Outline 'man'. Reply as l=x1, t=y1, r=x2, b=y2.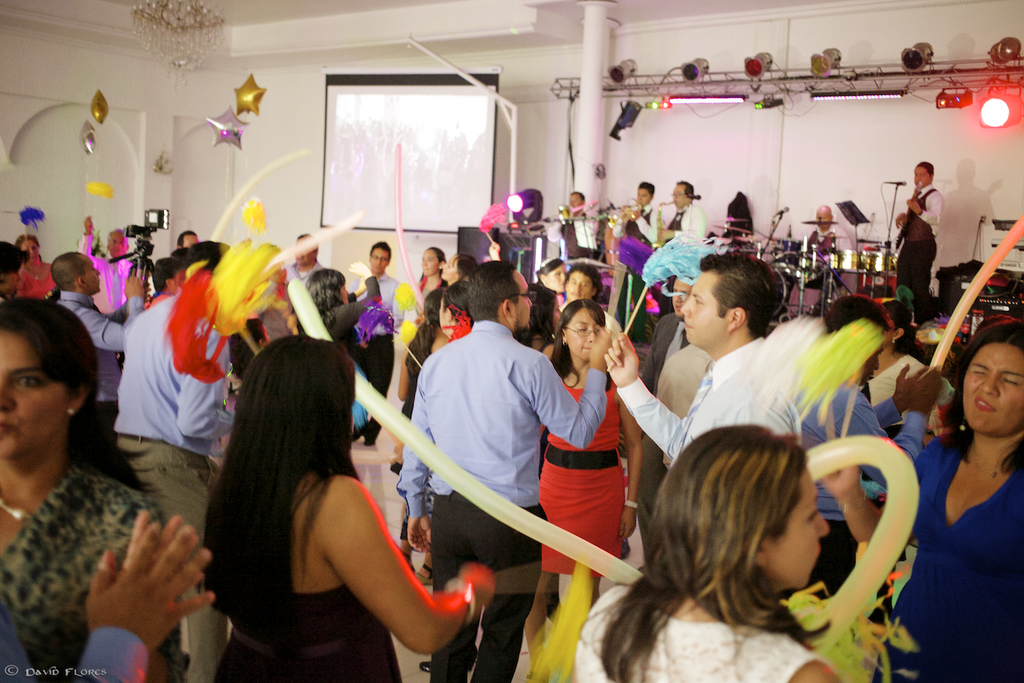
l=611, t=173, r=665, b=246.
